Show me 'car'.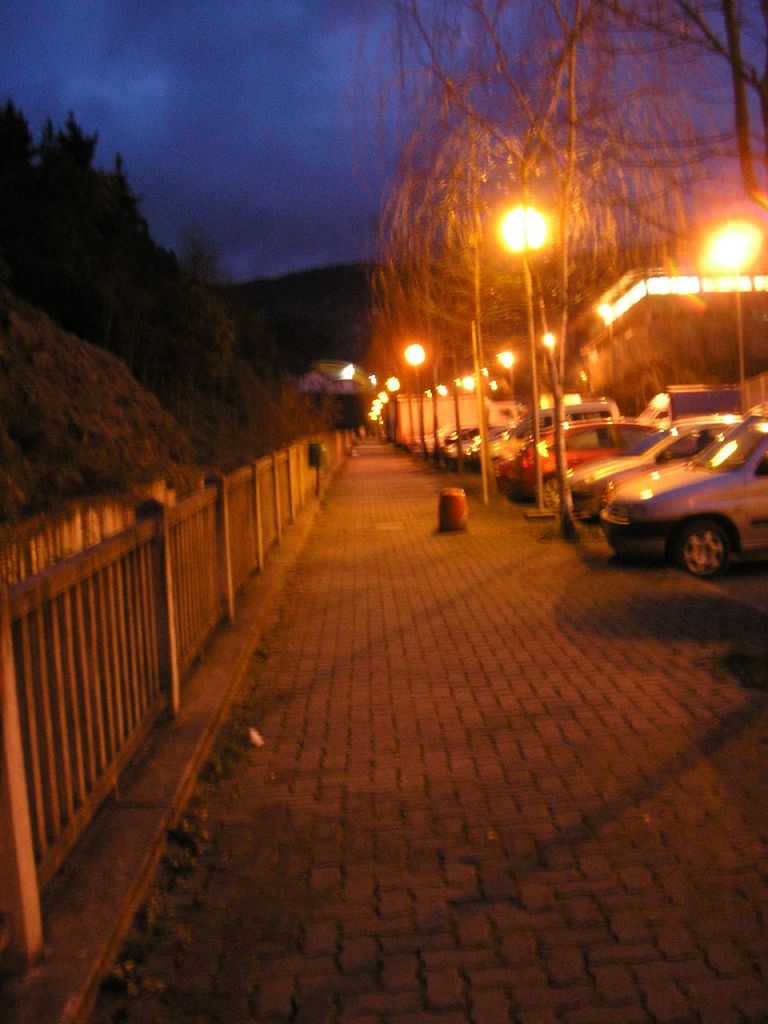
'car' is here: (left=593, top=412, right=767, bottom=582).
